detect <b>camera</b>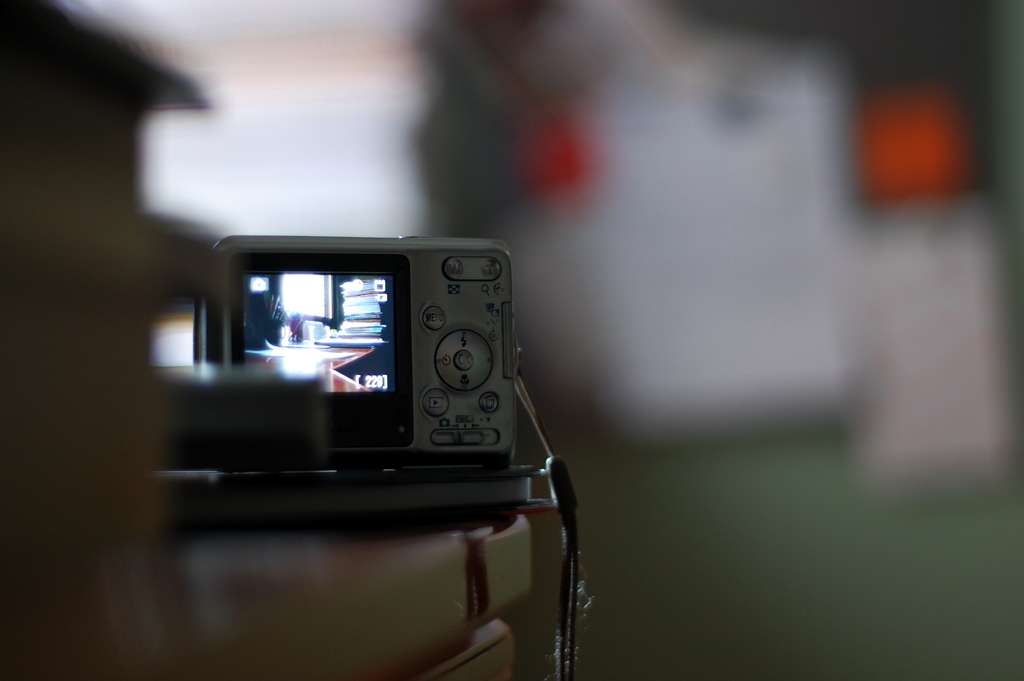
[left=152, top=215, right=538, bottom=506]
